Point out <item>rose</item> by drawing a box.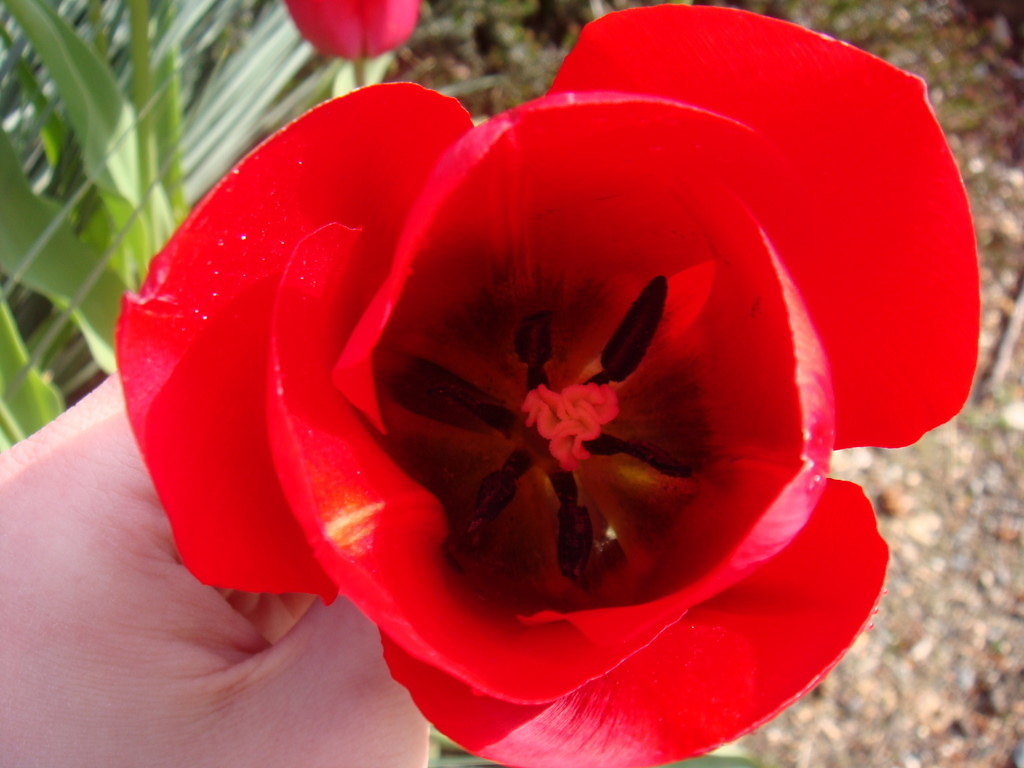
x1=109 y1=0 x2=984 y2=767.
